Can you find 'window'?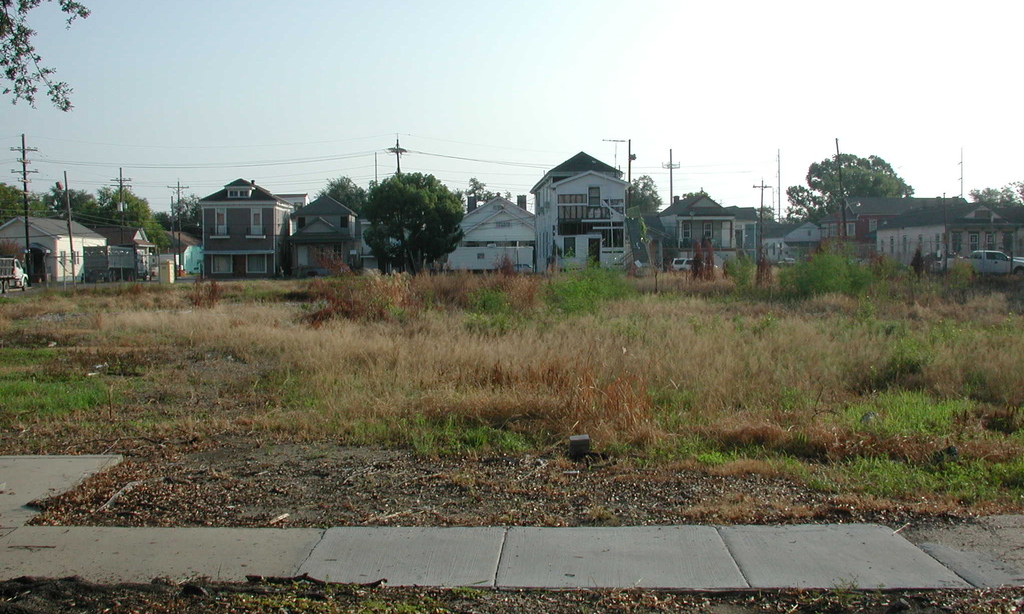
Yes, bounding box: 703:225:711:237.
